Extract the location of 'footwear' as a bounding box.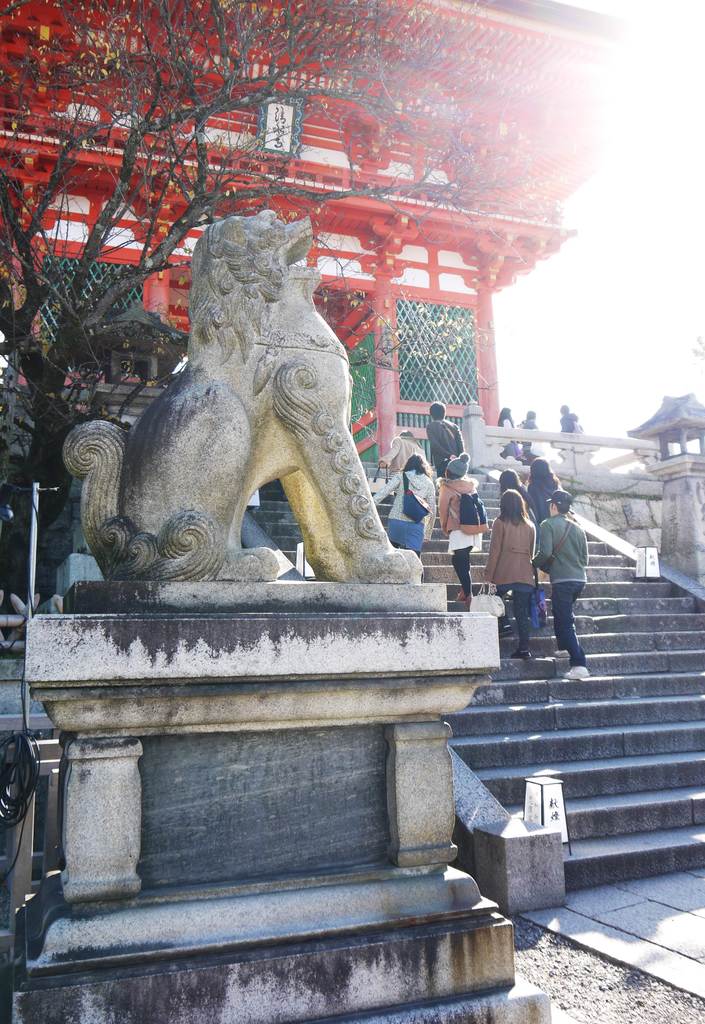
rect(507, 646, 533, 655).
